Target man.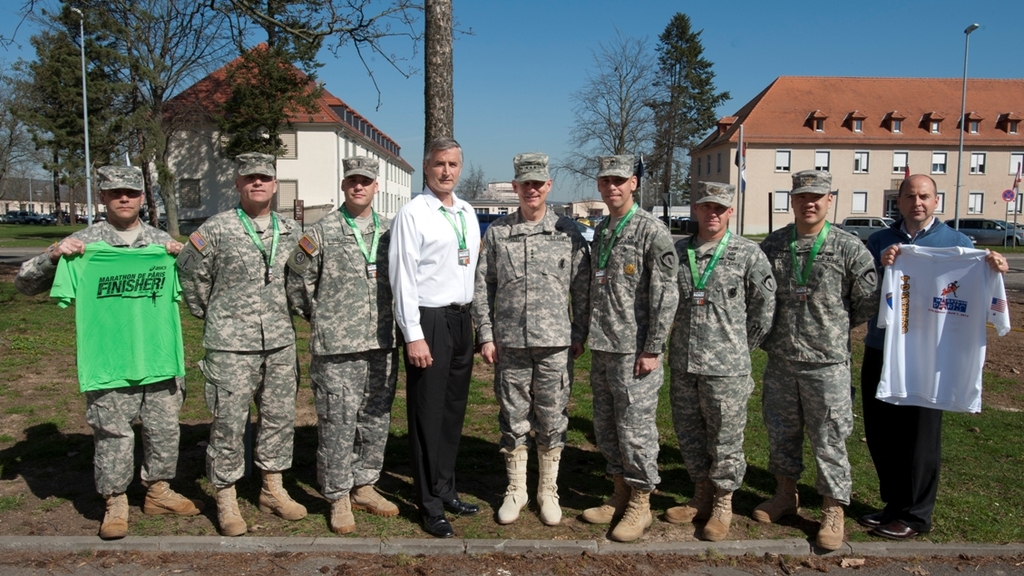
Target region: 668,180,777,535.
